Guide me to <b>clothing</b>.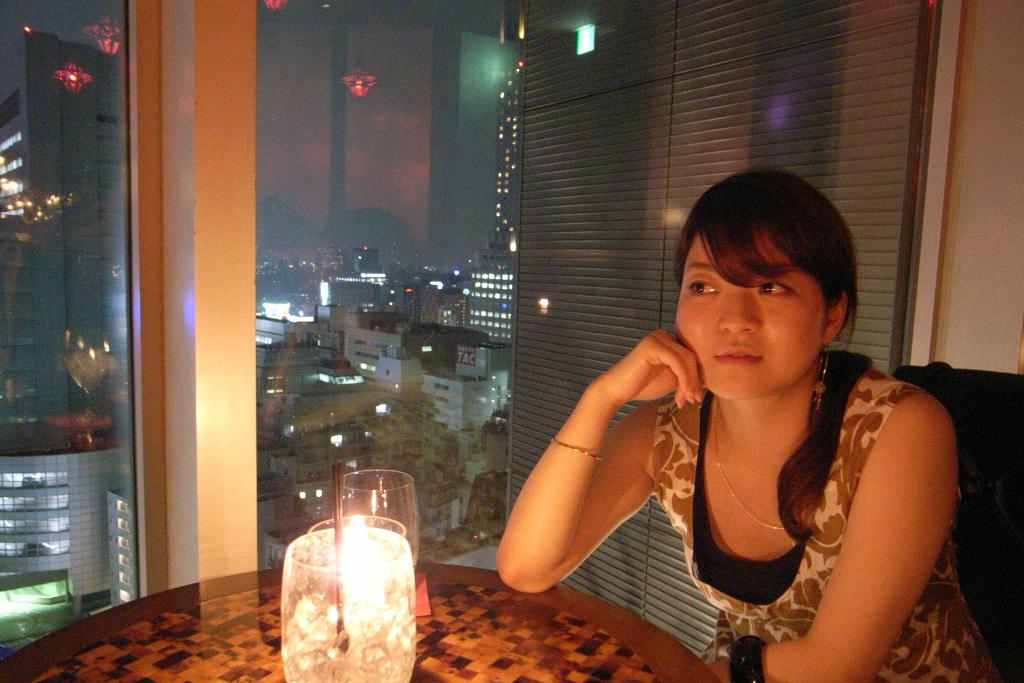
Guidance: <region>603, 345, 955, 668</region>.
